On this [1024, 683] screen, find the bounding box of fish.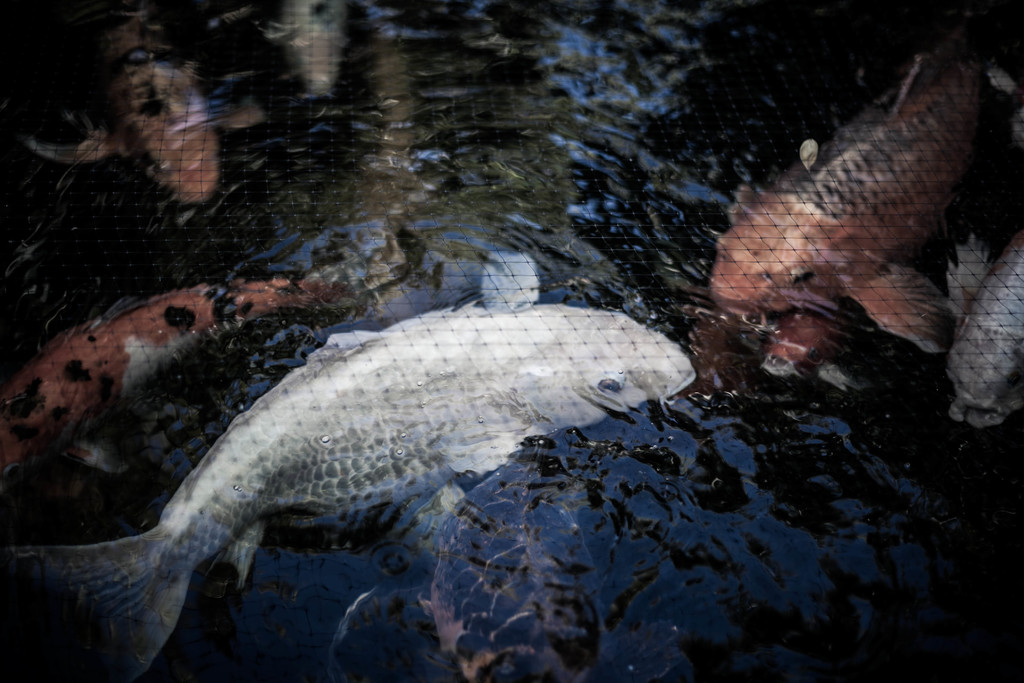
Bounding box: (252,0,351,98).
